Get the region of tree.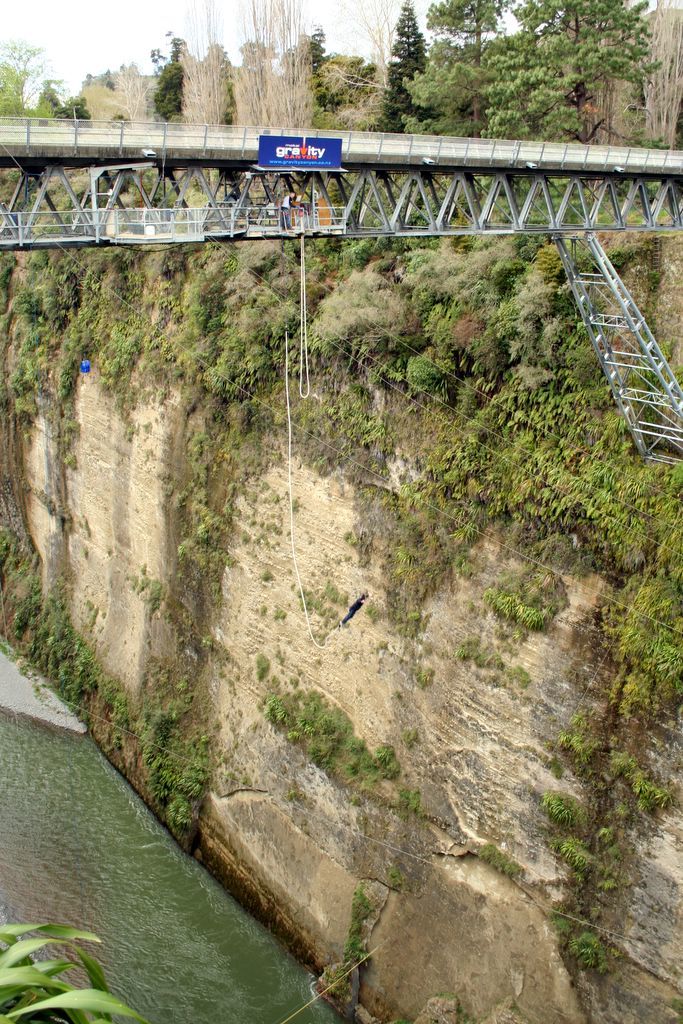
pyautogui.locateOnScreen(146, 32, 185, 121).
